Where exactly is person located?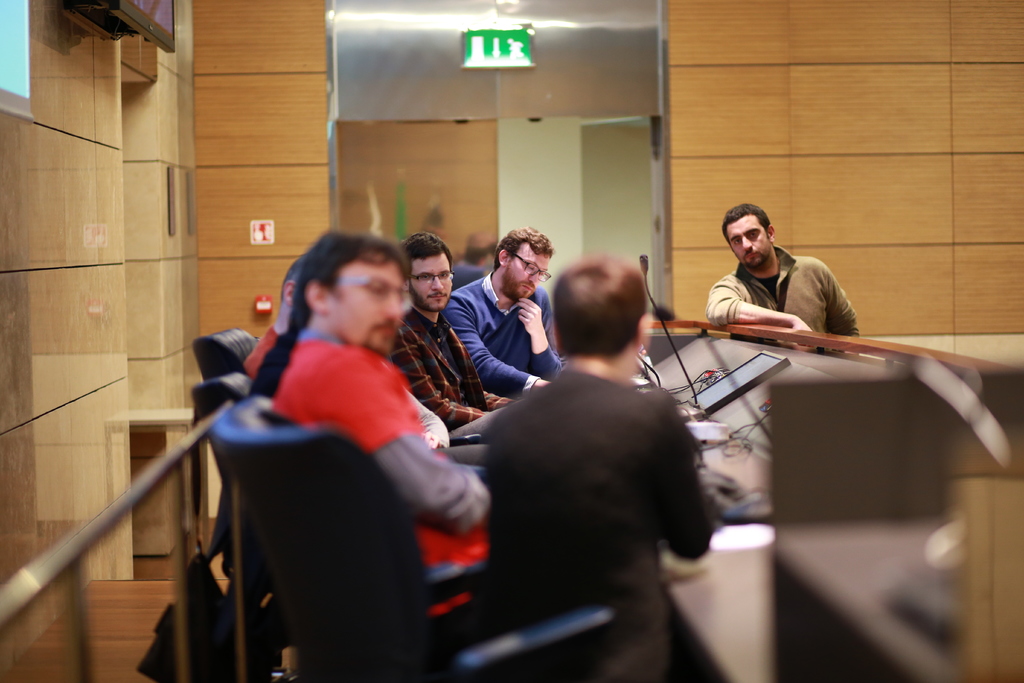
Its bounding box is crop(388, 233, 490, 431).
